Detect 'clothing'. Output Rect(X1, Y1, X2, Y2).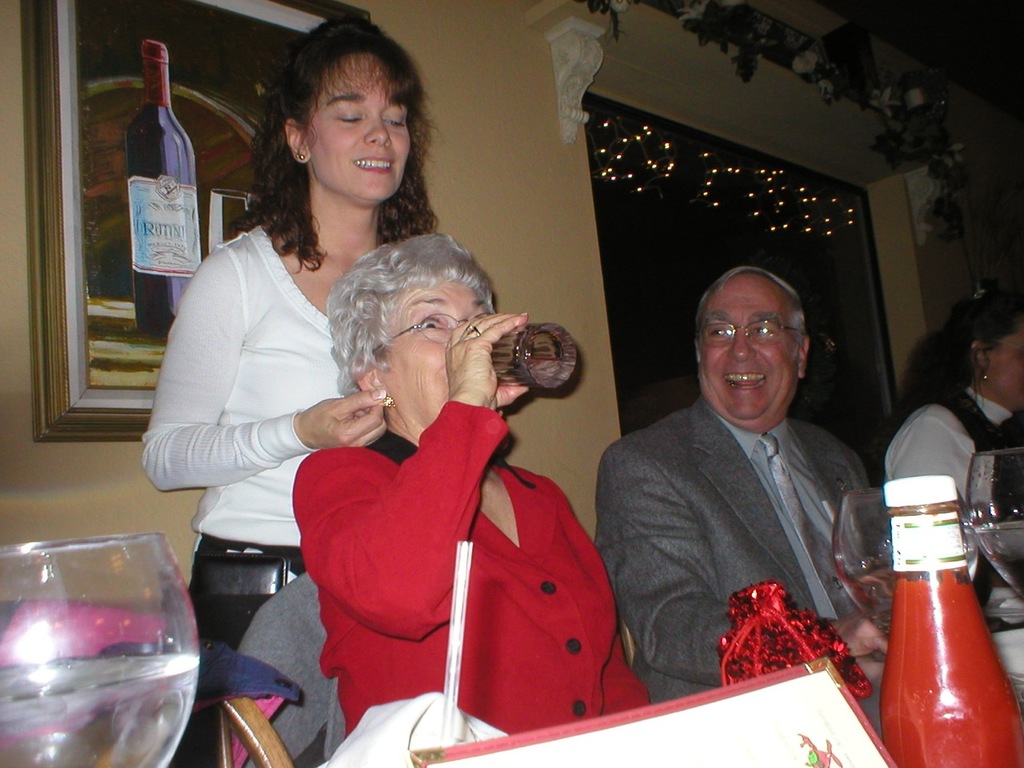
Rect(595, 393, 883, 707).
